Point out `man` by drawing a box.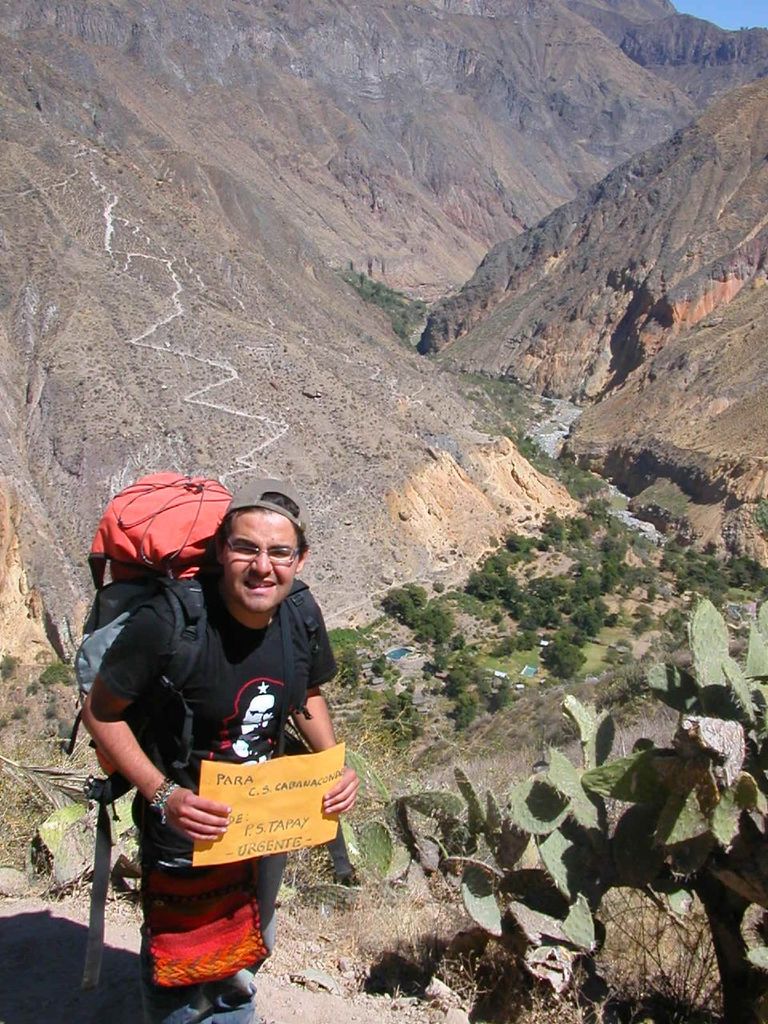
<box>76,468,355,1015</box>.
